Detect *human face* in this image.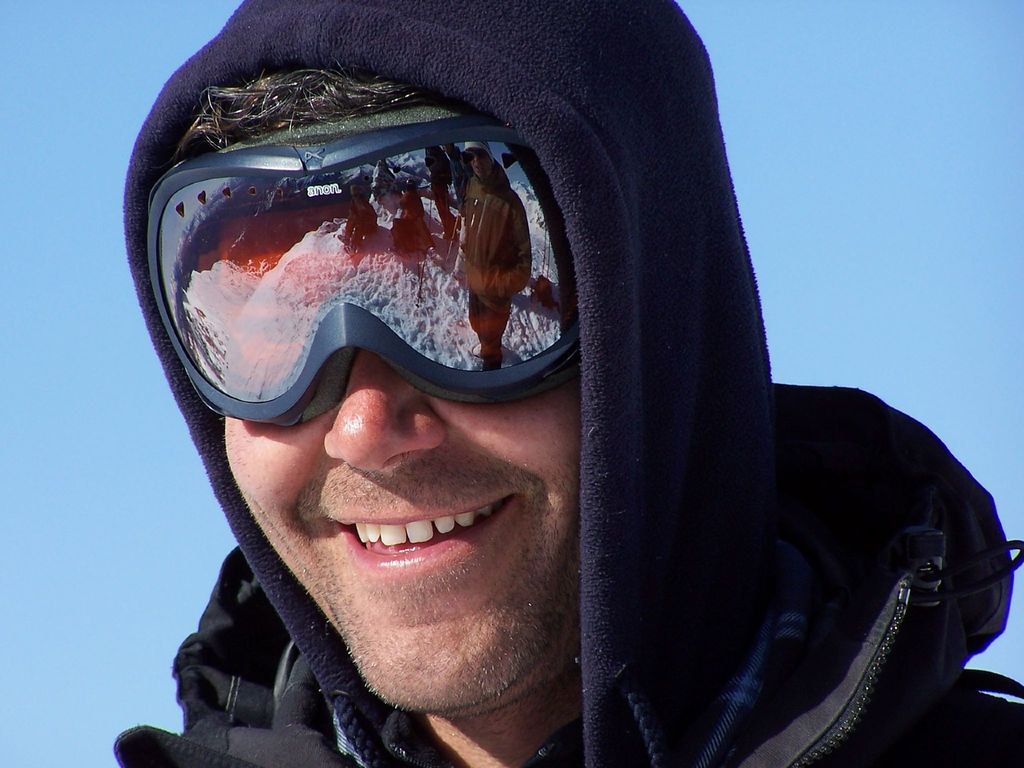
Detection: crop(227, 347, 579, 712).
